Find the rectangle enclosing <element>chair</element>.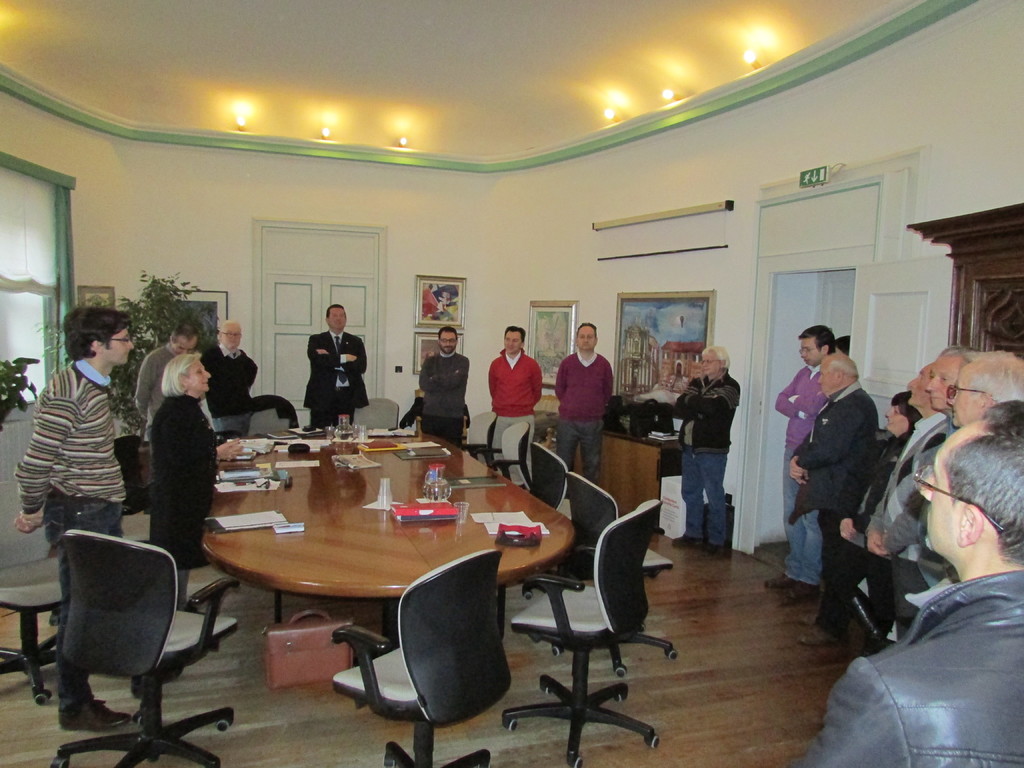
detection(544, 470, 678, 677).
